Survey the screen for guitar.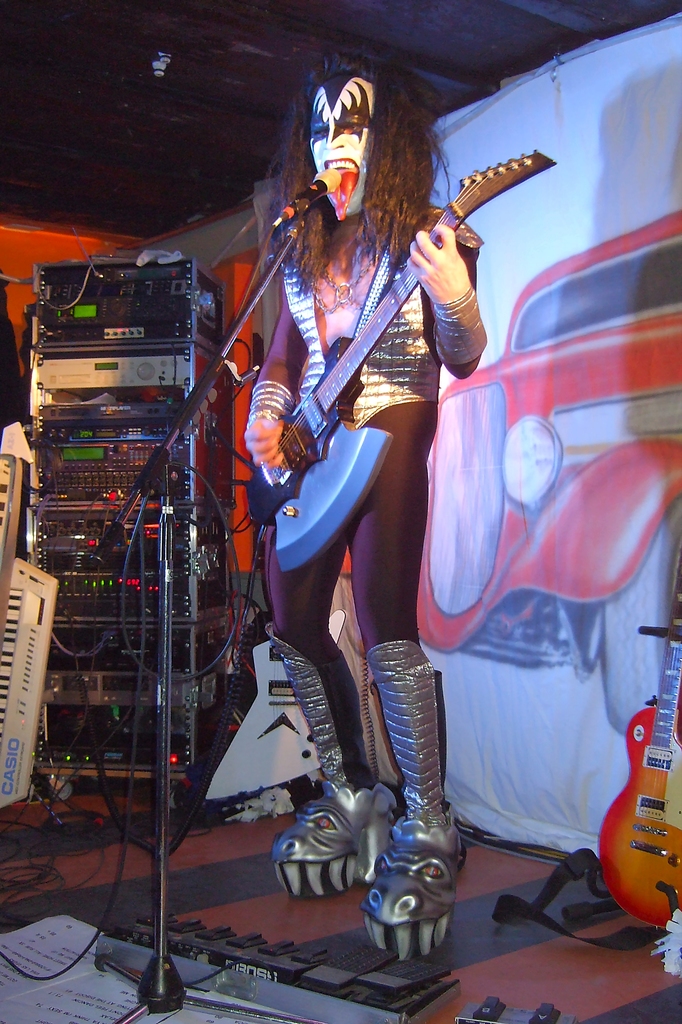
Survey found: BBox(239, 148, 562, 582).
